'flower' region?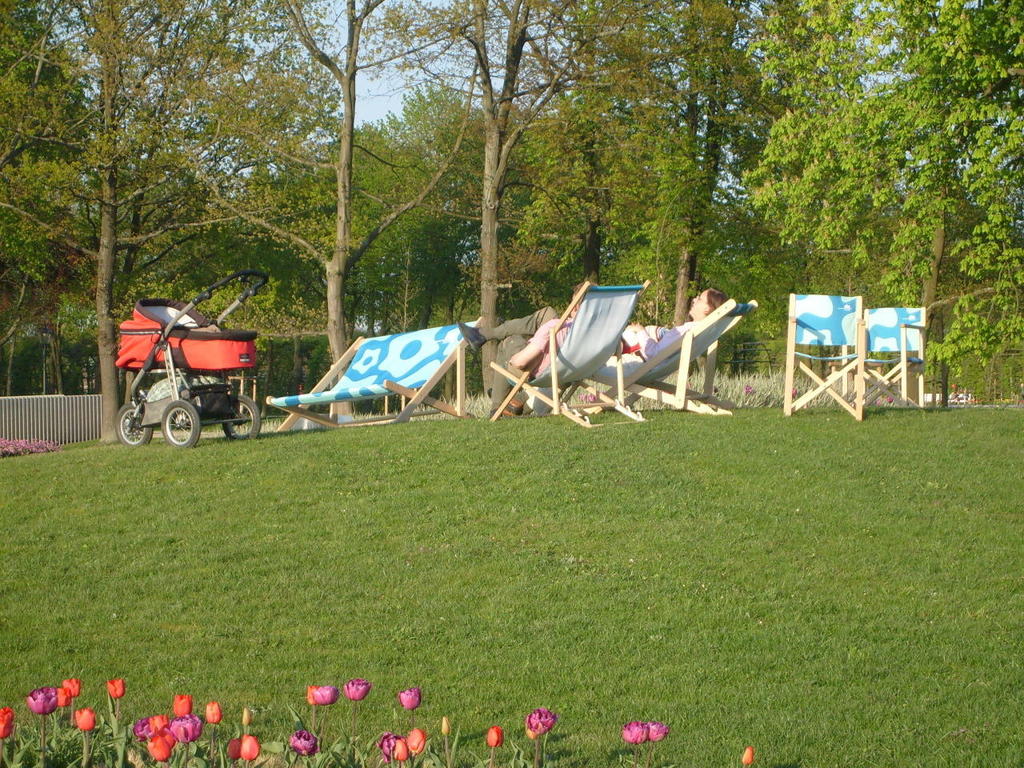
pyautogui.locateOnScreen(146, 730, 163, 759)
